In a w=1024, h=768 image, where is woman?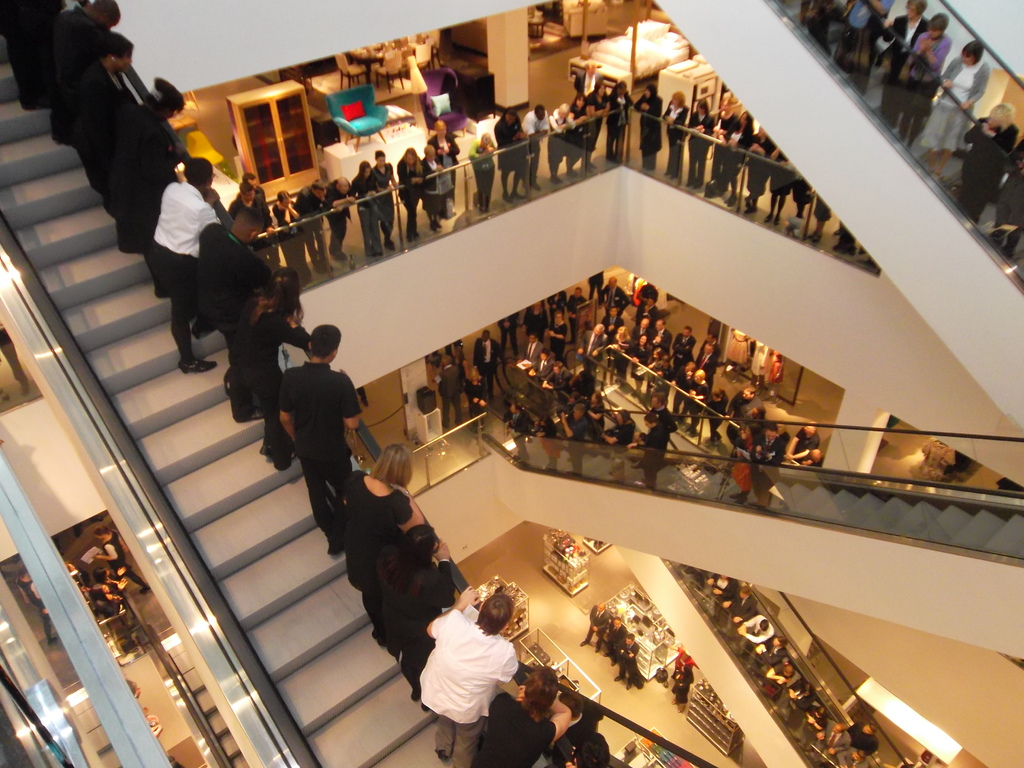
427, 120, 460, 218.
